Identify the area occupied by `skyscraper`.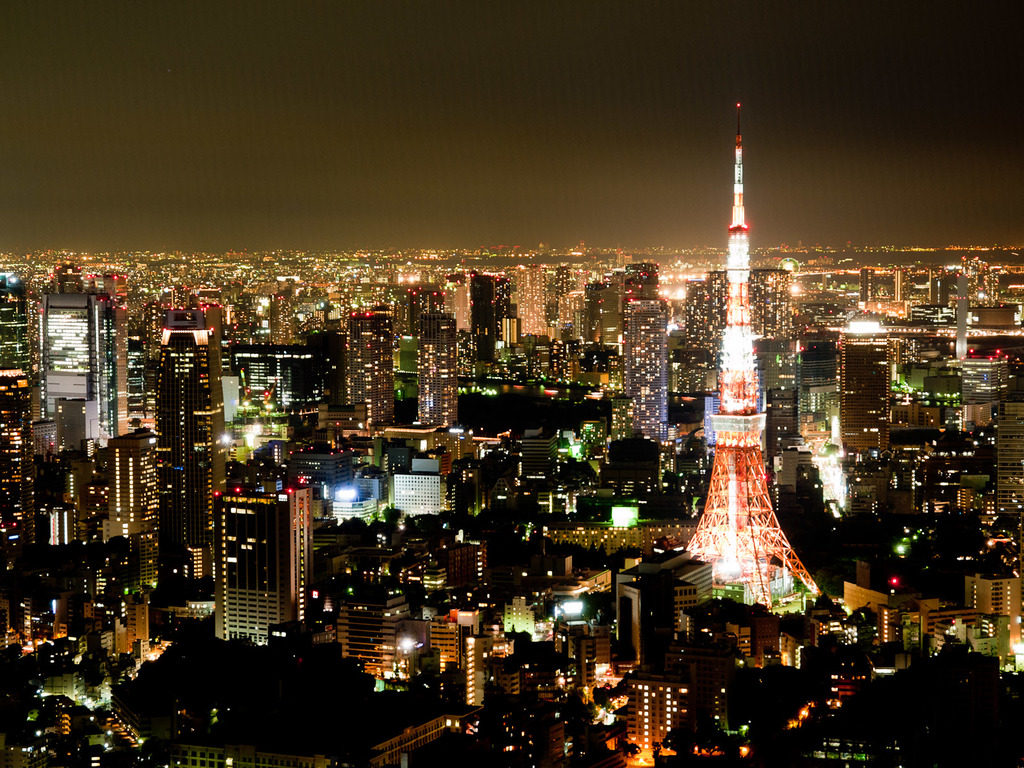
Area: {"x1": 218, "y1": 438, "x2": 335, "y2": 652}.
